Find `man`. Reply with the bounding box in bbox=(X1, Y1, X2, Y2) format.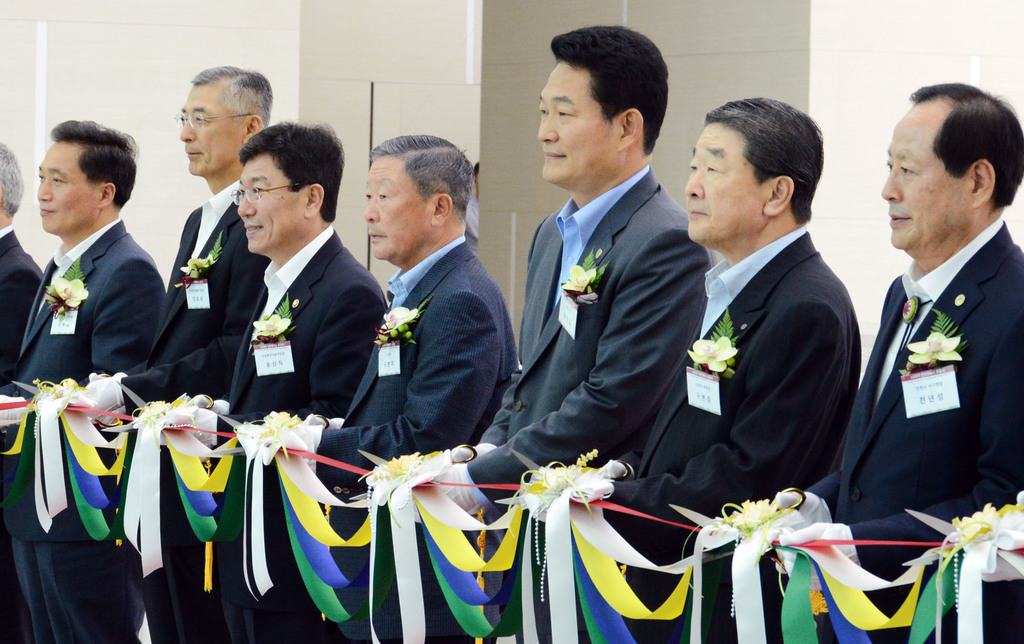
bbox=(250, 111, 398, 643).
